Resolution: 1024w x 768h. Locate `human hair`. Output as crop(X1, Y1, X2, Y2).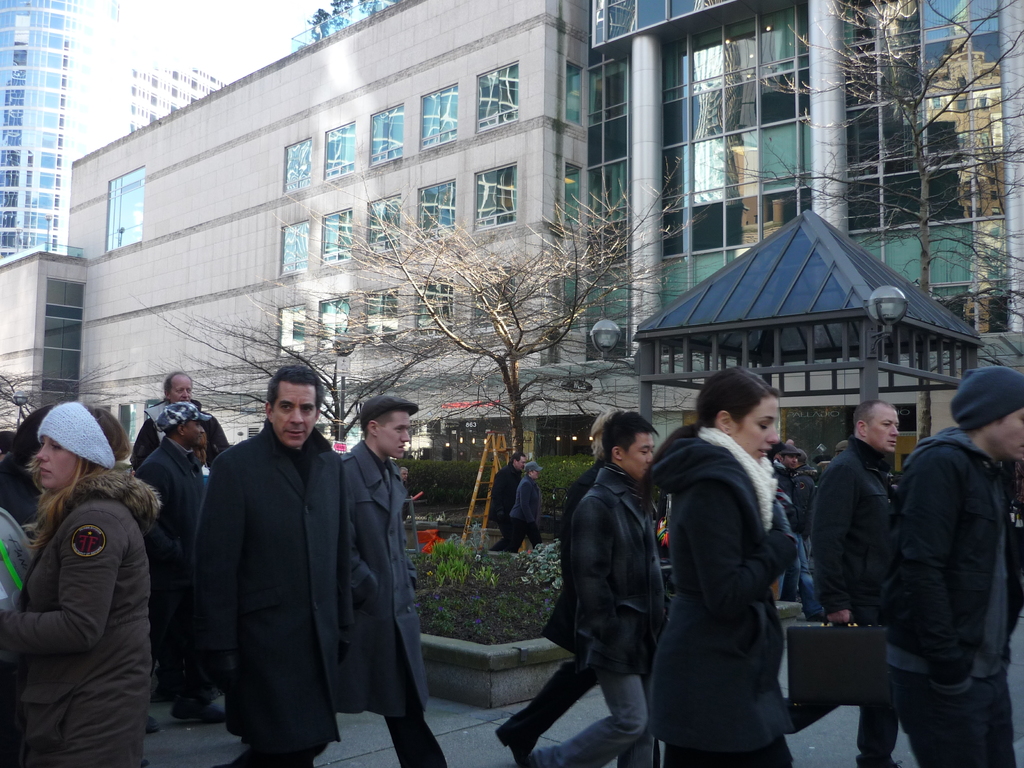
crop(854, 399, 895, 436).
